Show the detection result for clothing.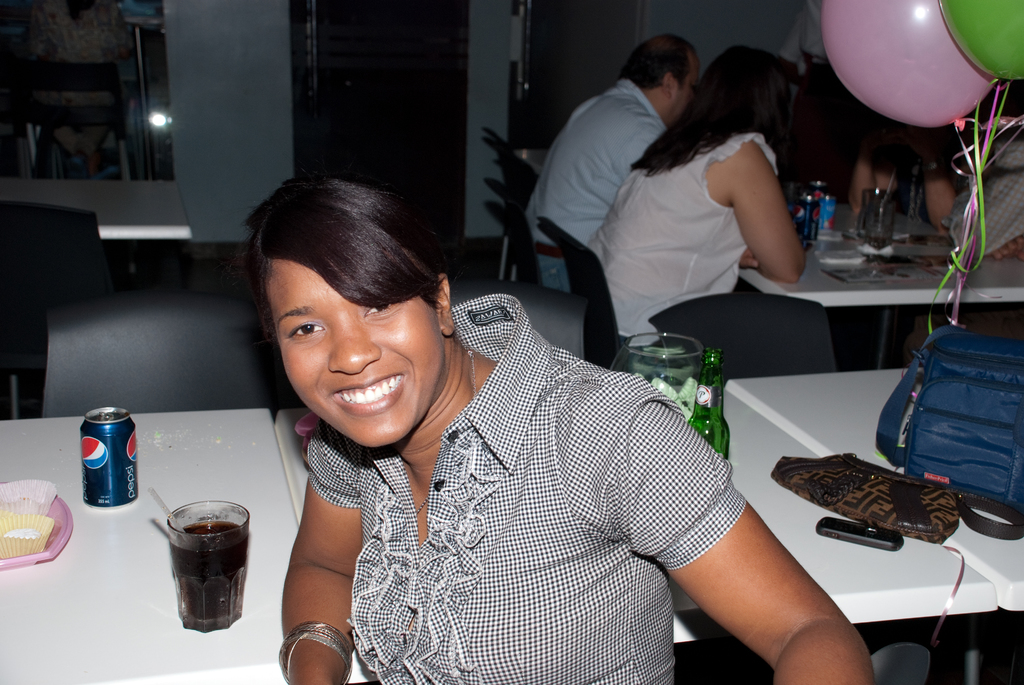
299:290:750:684.
